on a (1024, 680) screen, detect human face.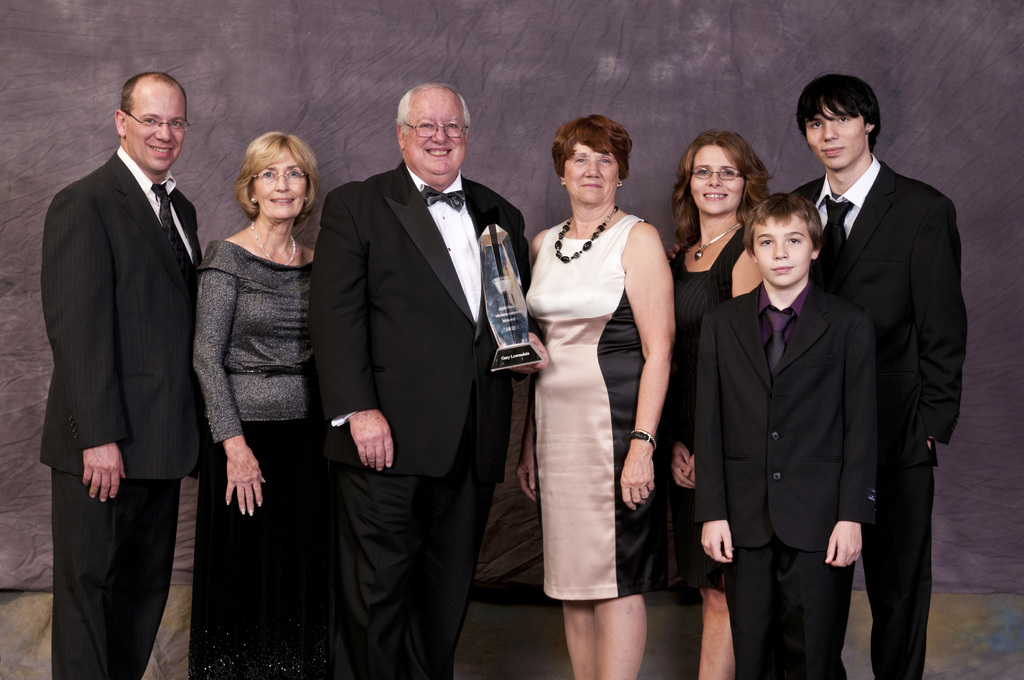
[750,216,813,287].
